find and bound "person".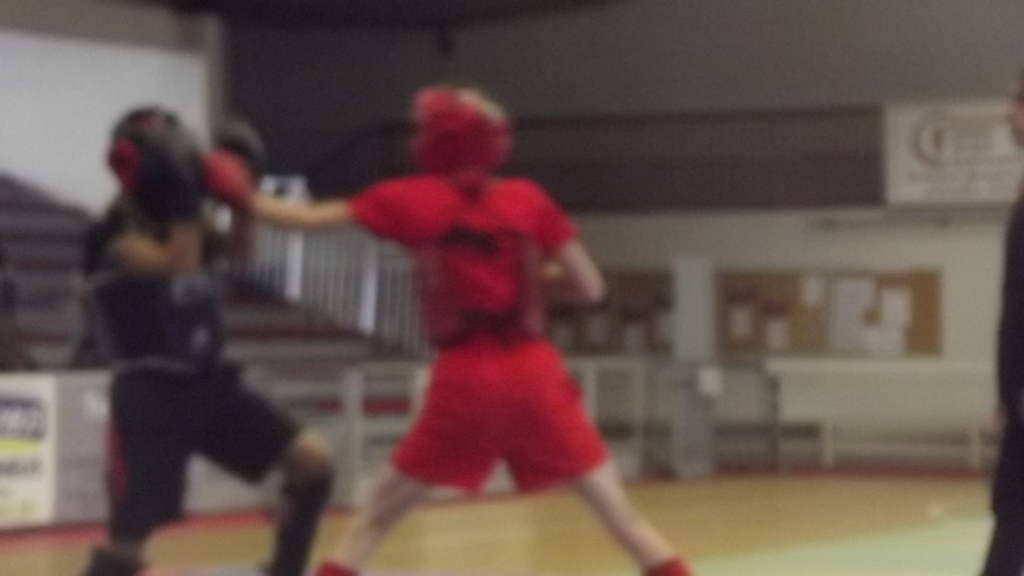
Bound: crop(70, 116, 321, 573).
